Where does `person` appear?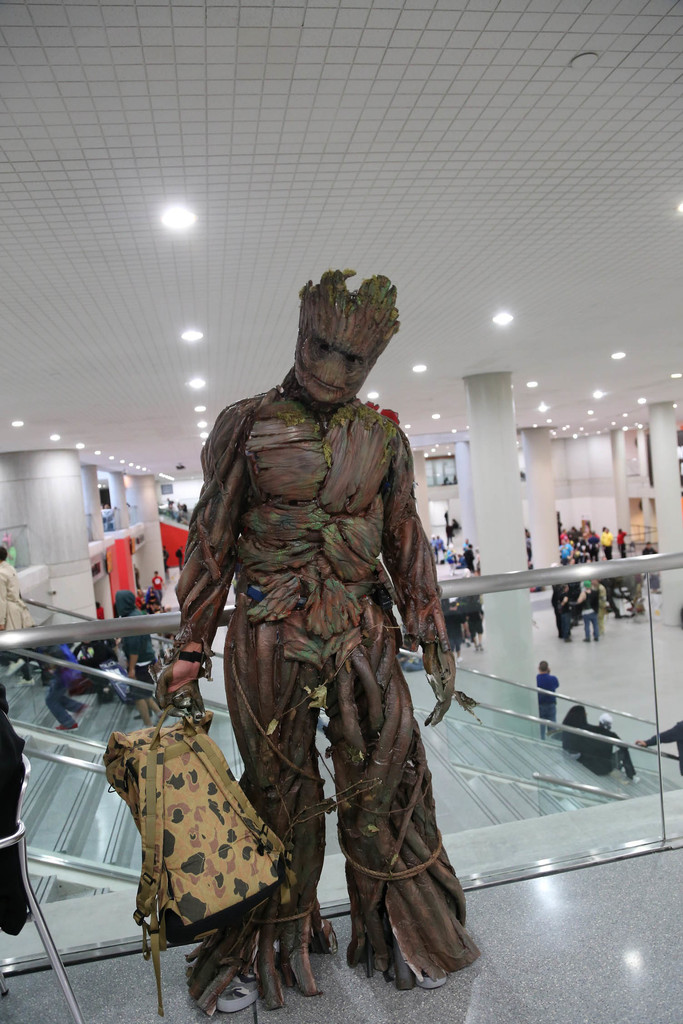
Appears at x1=585, y1=719, x2=632, y2=780.
